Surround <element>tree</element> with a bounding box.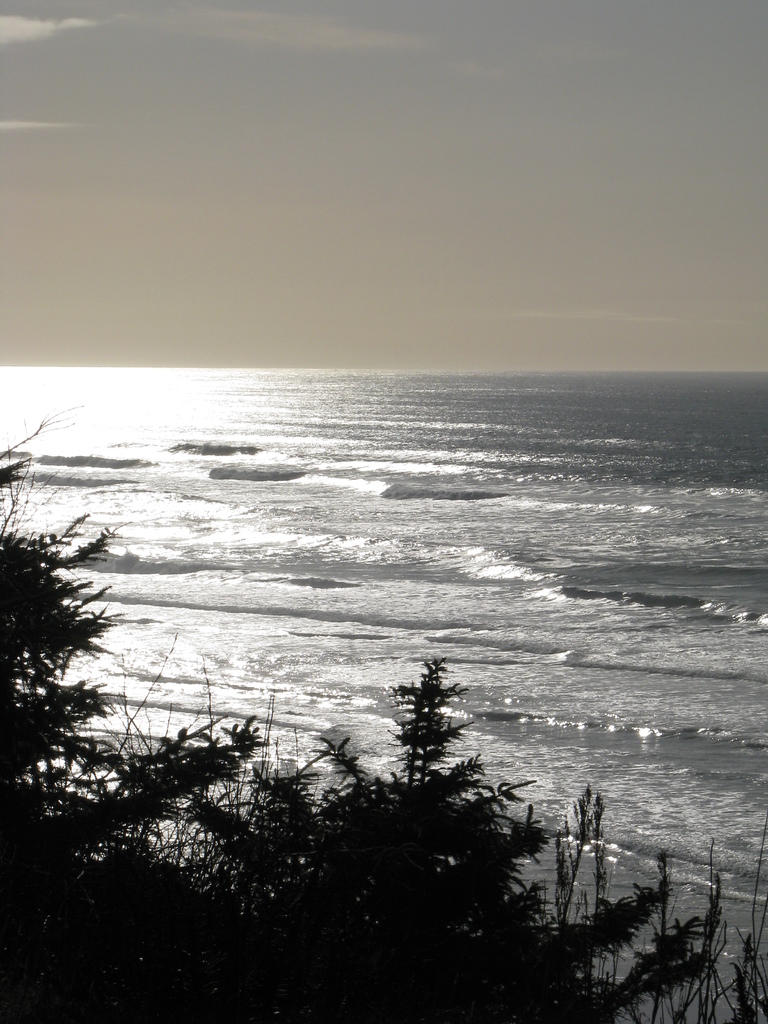
detection(387, 653, 481, 791).
